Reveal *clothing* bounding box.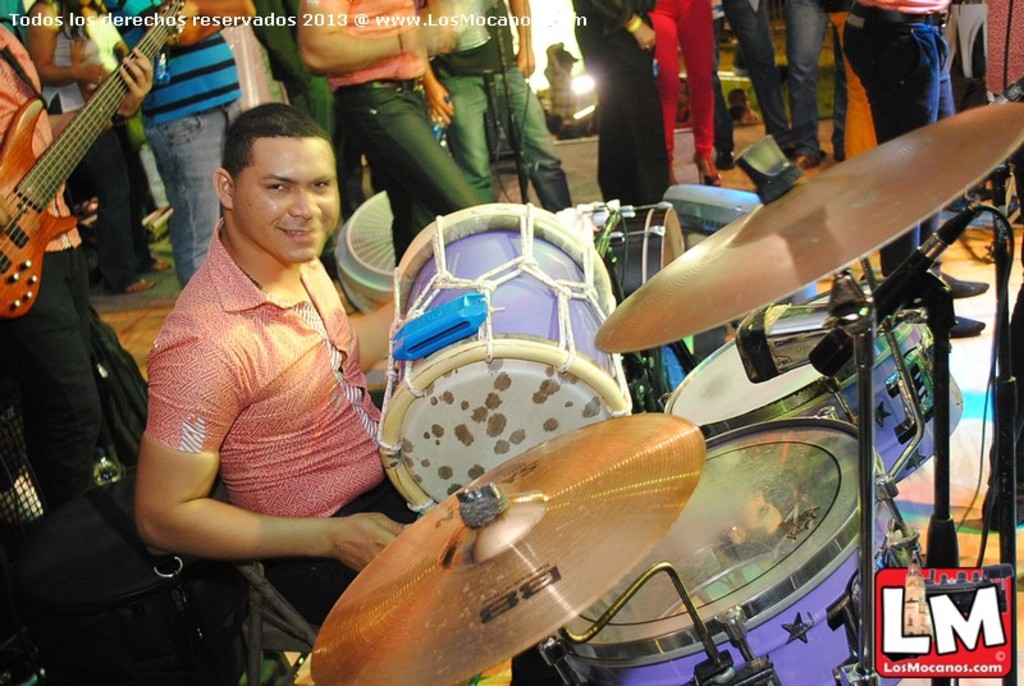
Revealed: <region>145, 214, 384, 517</region>.
